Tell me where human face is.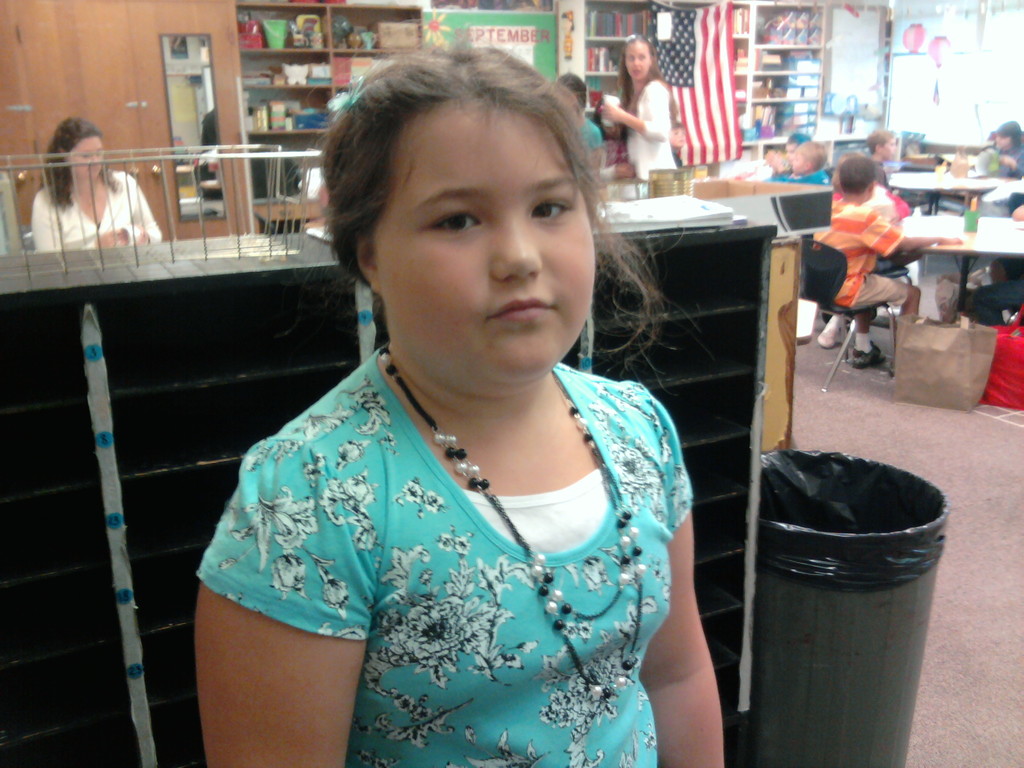
human face is at {"x1": 790, "y1": 150, "x2": 803, "y2": 173}.
